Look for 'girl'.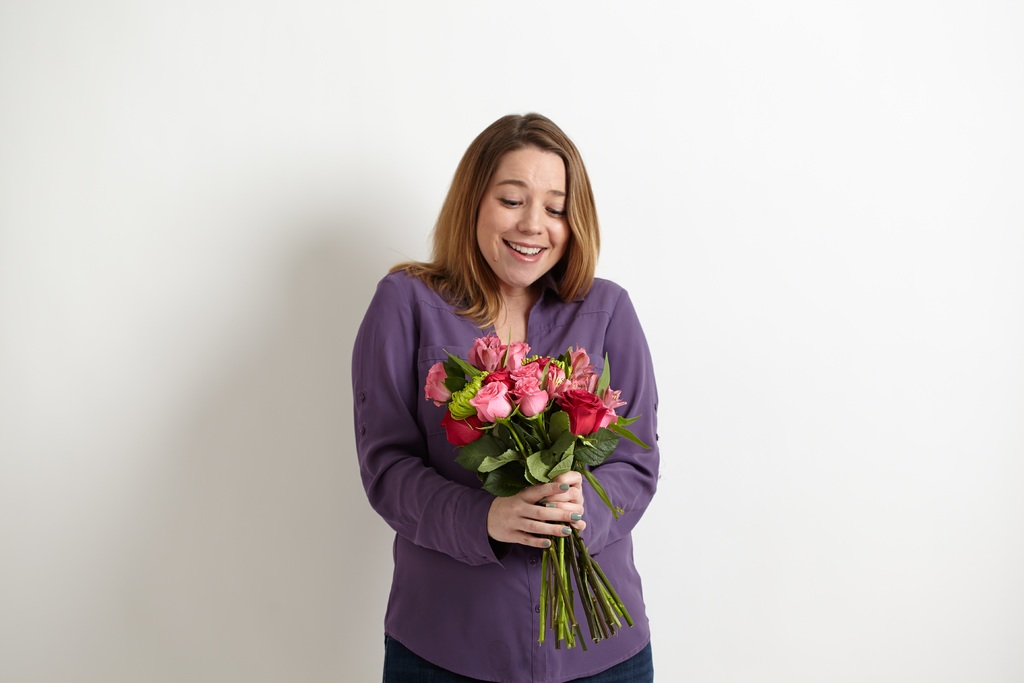
Found: x1=355 y1=106 x2=673 y2=682.
